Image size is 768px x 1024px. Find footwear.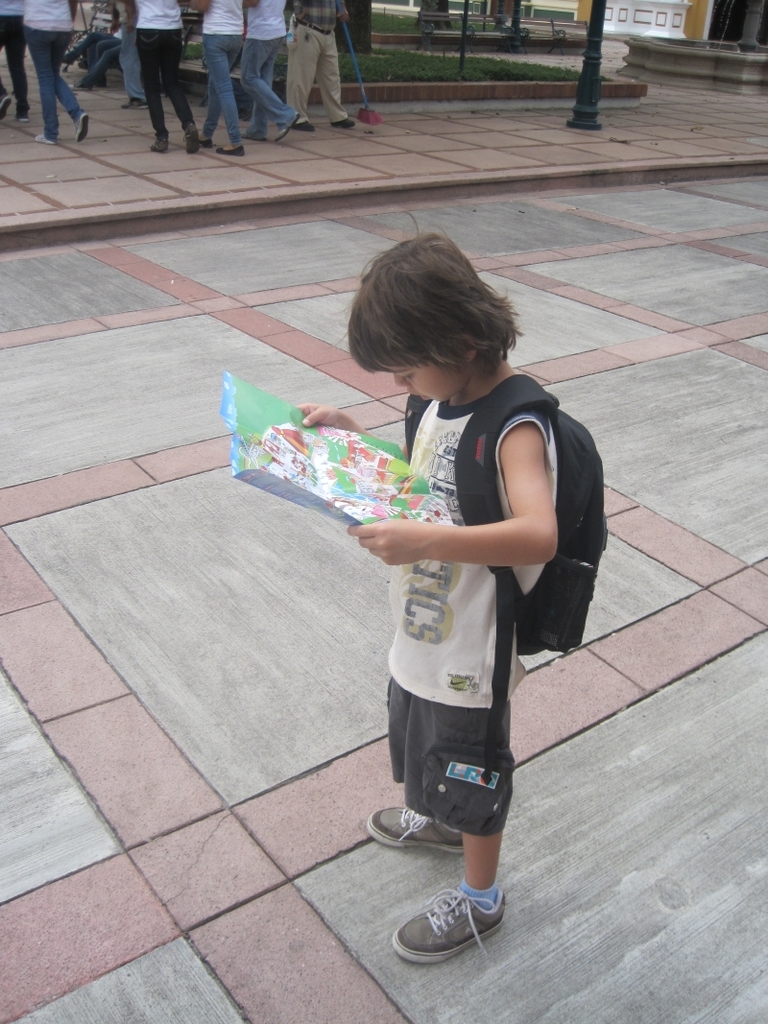
<box>330,120,358,132</box>.
